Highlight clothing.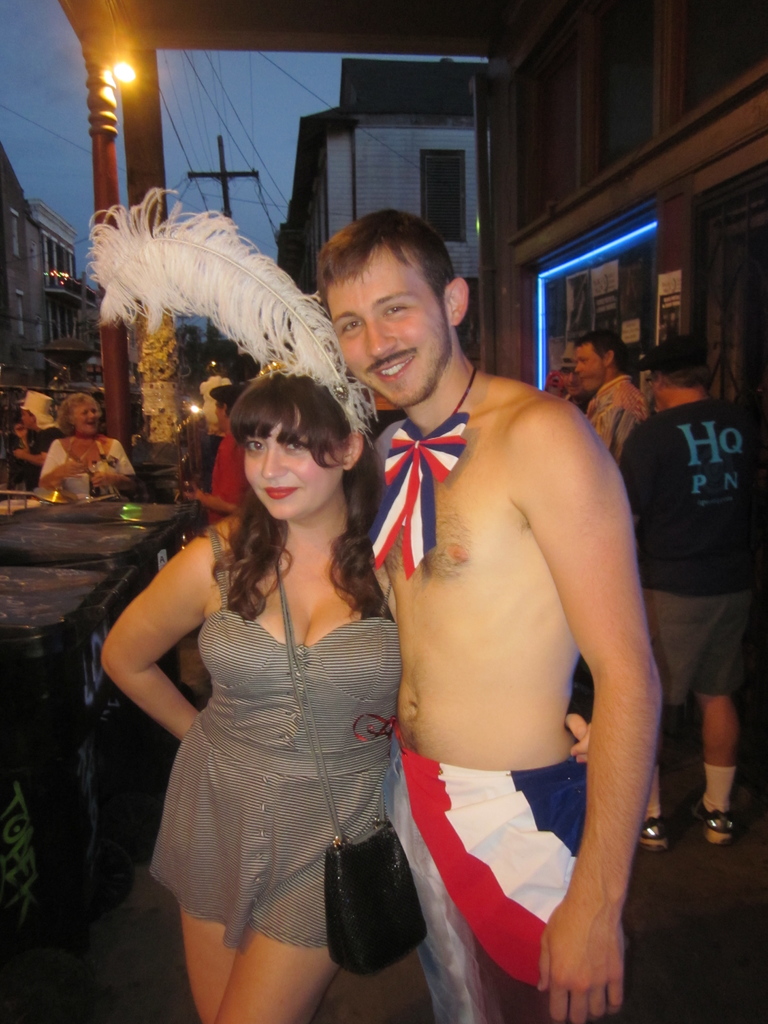
Highlighted region: [565,383,596,415].
